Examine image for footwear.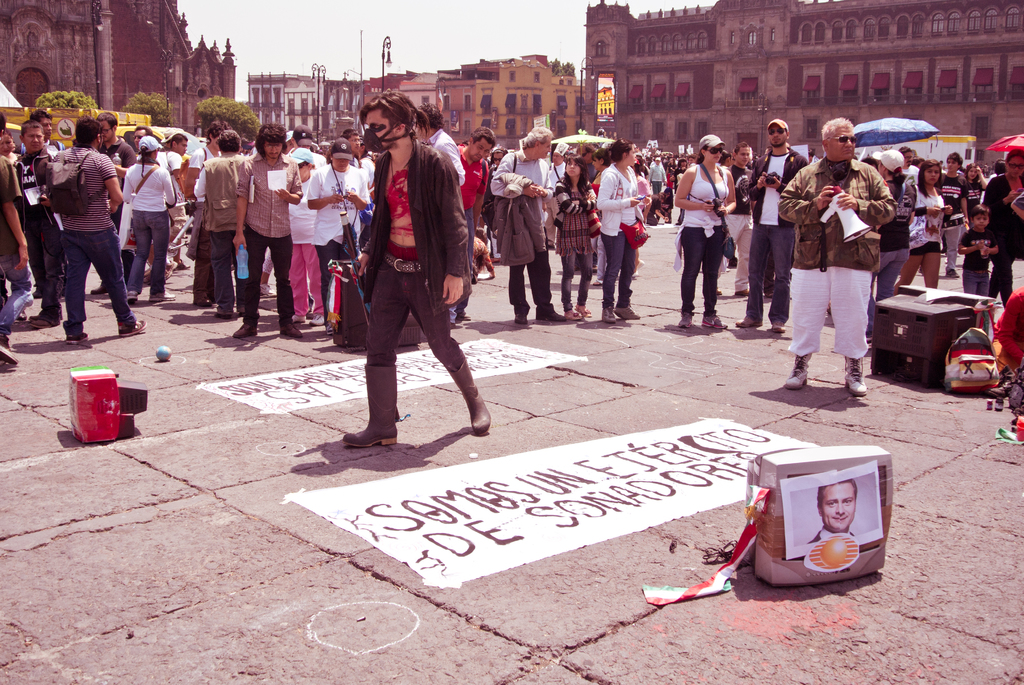
Examination result: <region>0, 333, 19, 366</region>.
